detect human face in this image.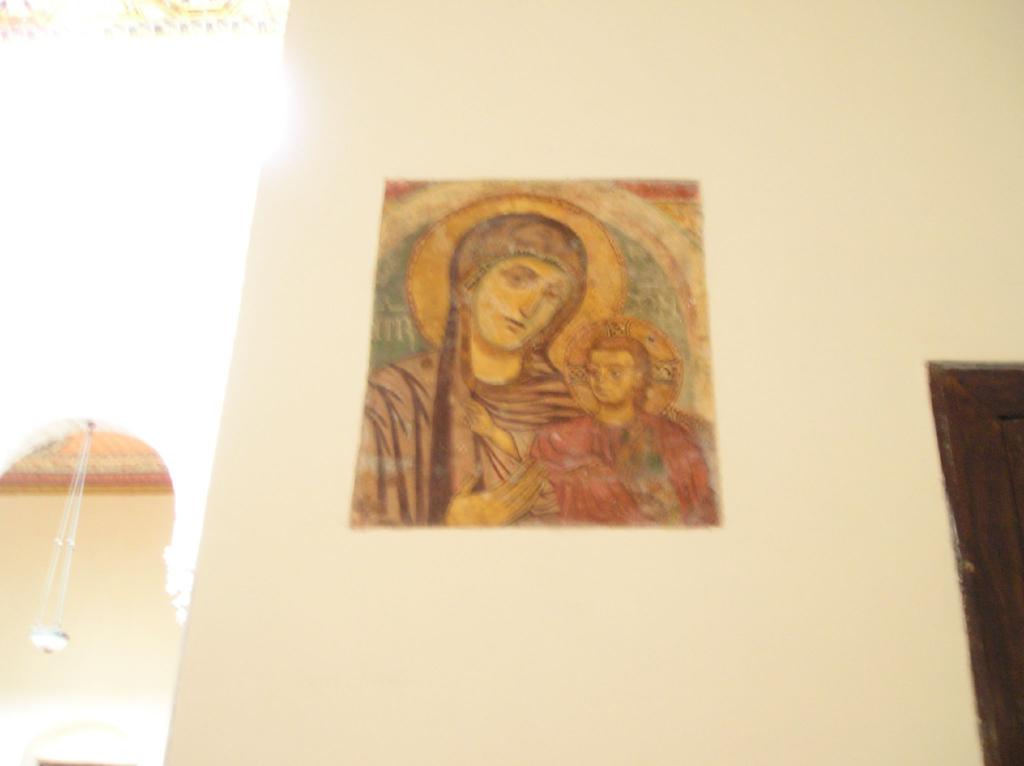
Detection: bbox=(587, 348, 641, 404).
